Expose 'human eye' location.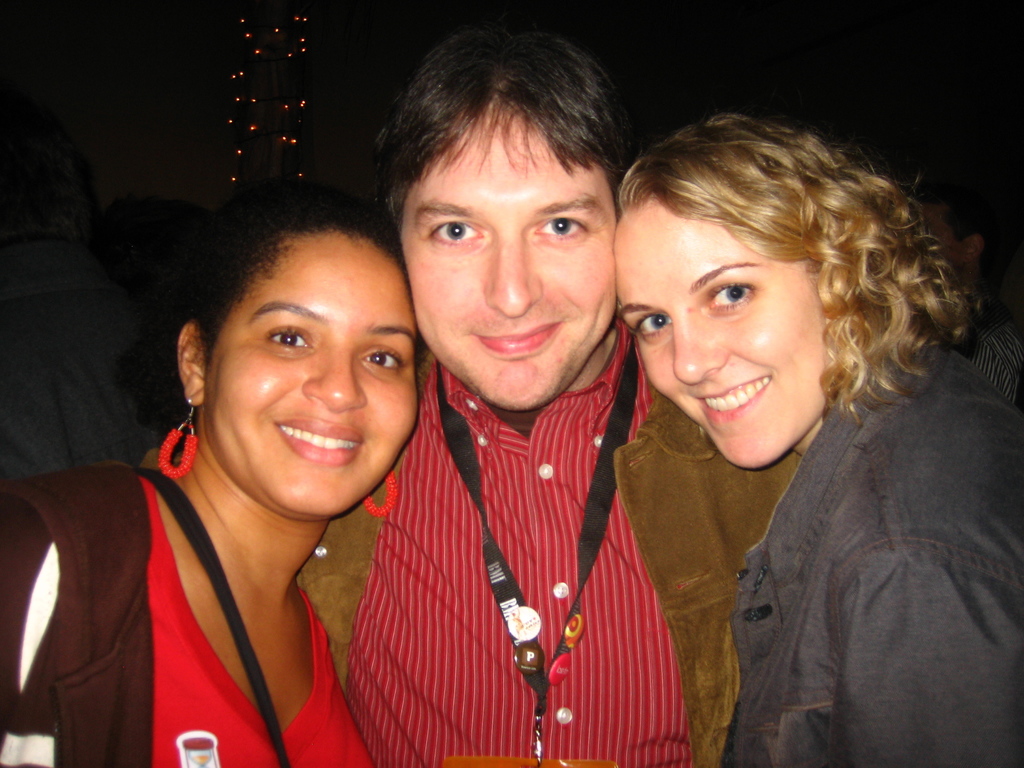
Exposed at (left=256, top=319, right=316, bottom=358).
